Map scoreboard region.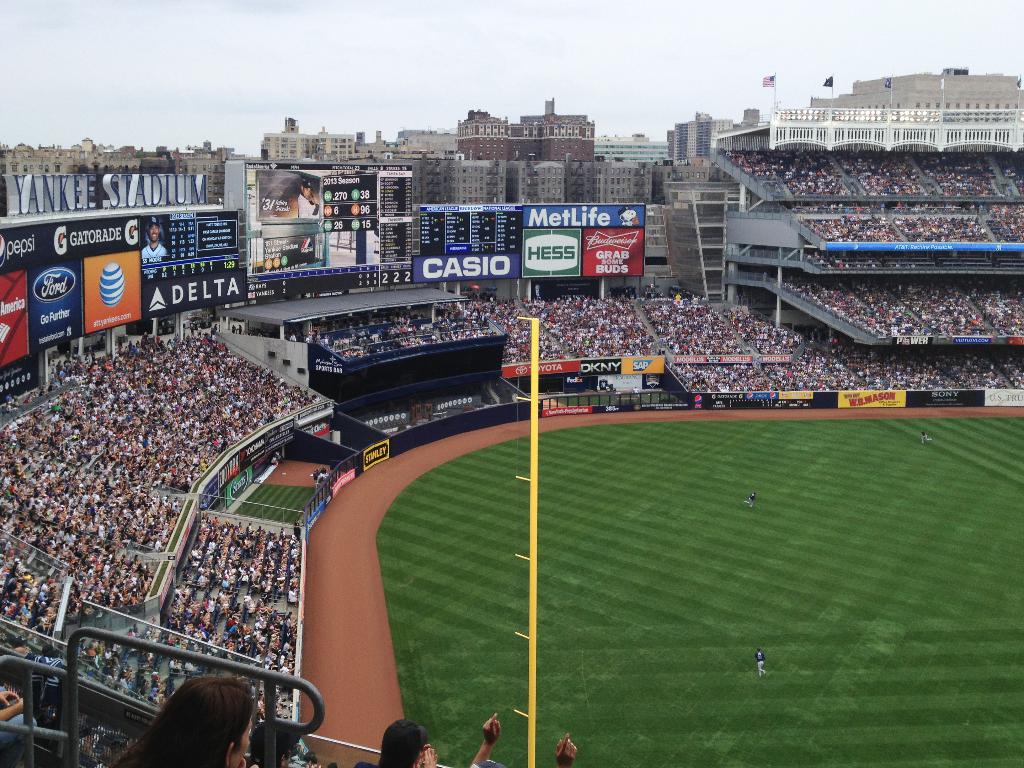
Mapped to bbox=[253, 154, 416, 296].
